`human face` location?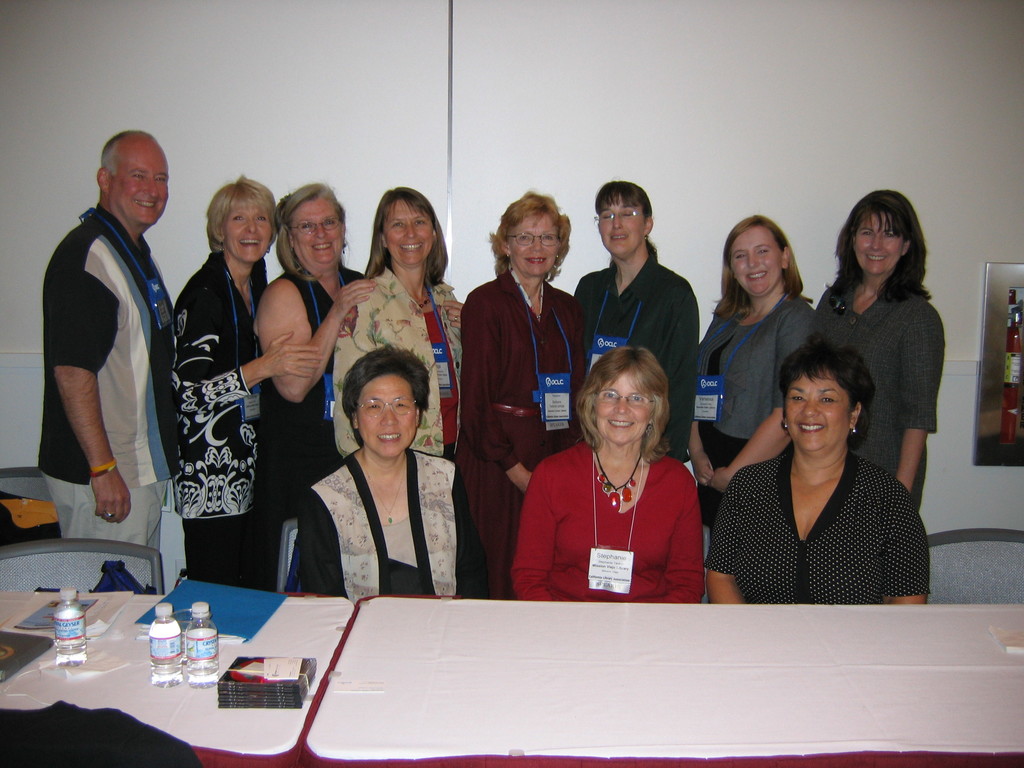
rect(852, 216, 904, 274)
